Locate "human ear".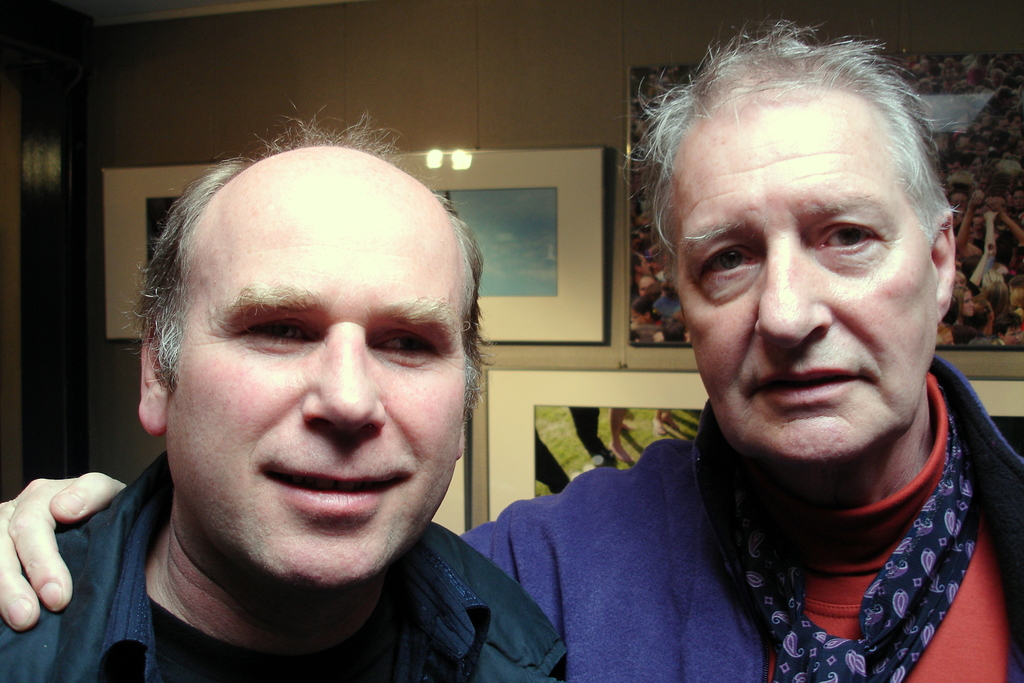
Bounding box: <bbox>456, 415, 468, 457</bbox>.
